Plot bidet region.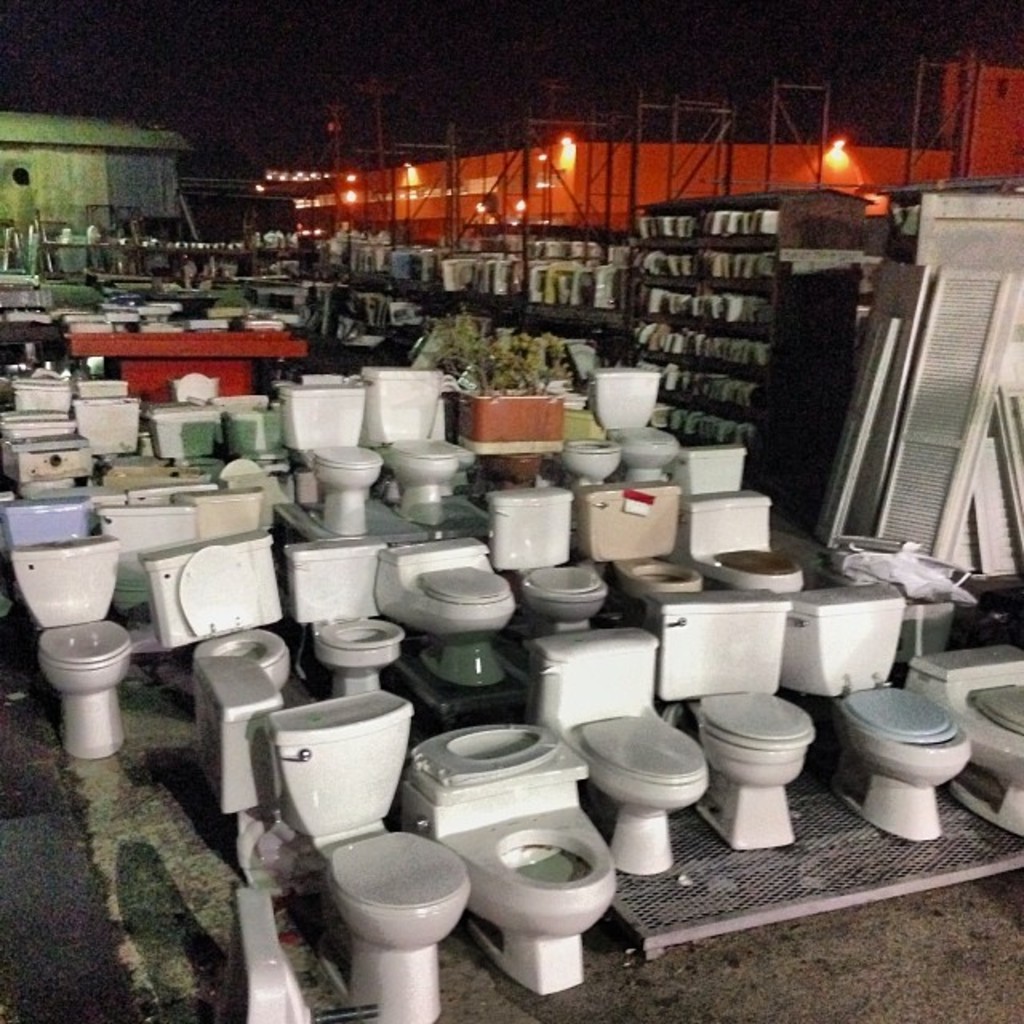
Plotted at 562:434:621:475.
